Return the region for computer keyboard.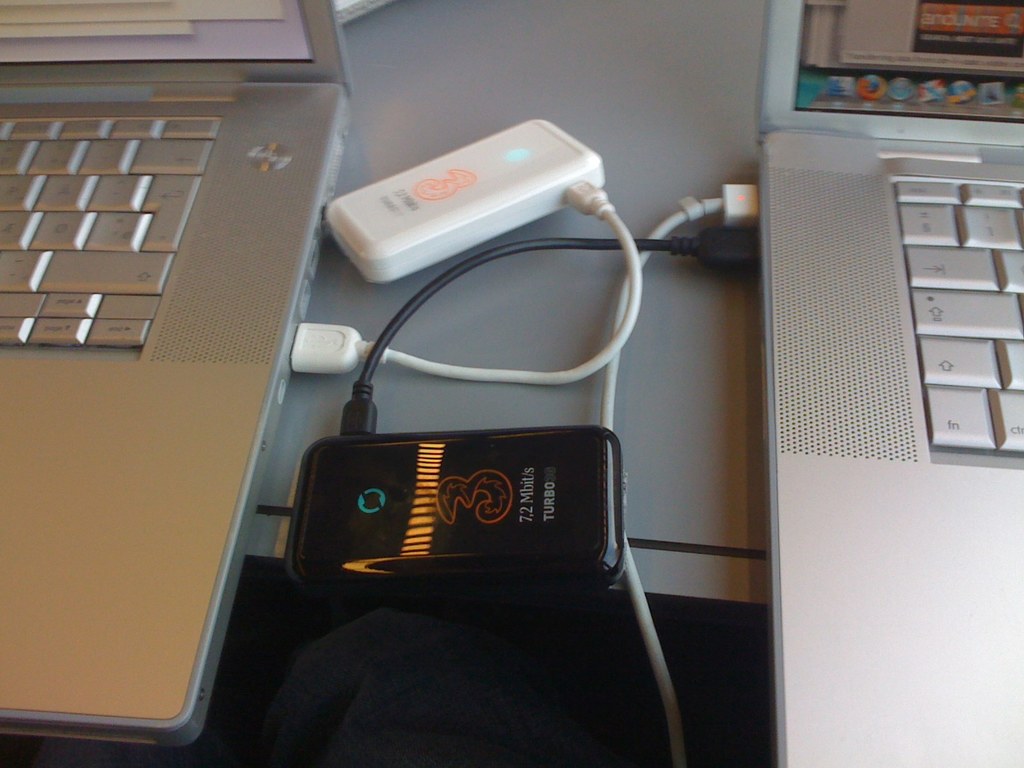
895,180,1023,455.
